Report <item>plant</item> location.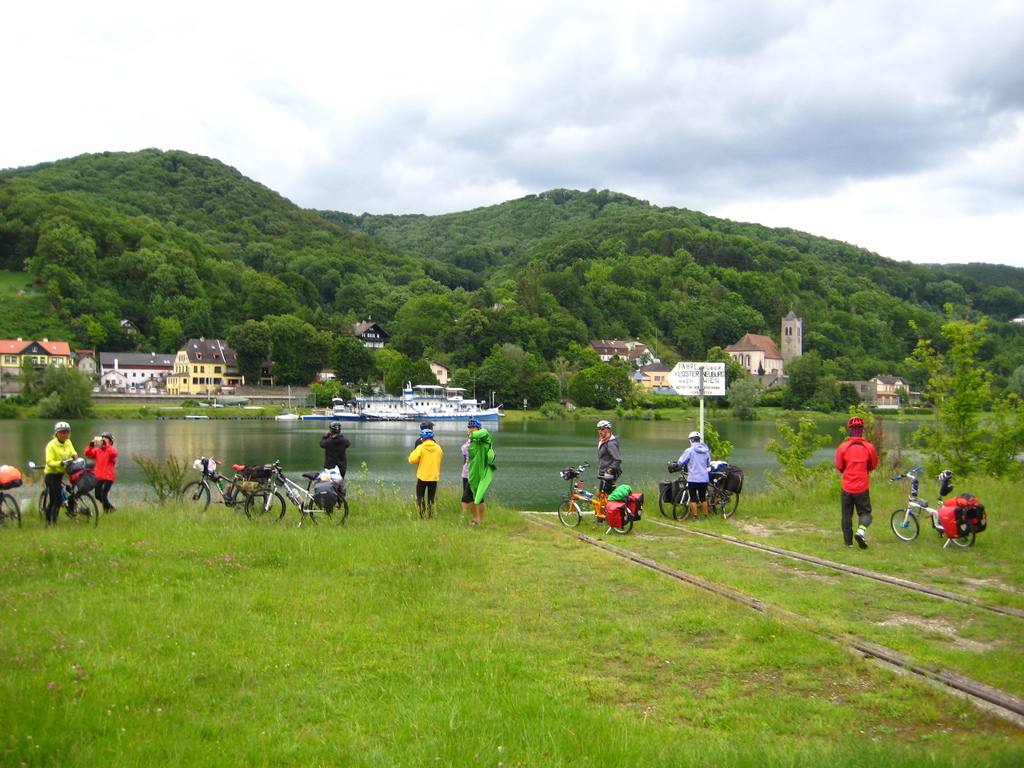
Report: 872,448,1023,486.
